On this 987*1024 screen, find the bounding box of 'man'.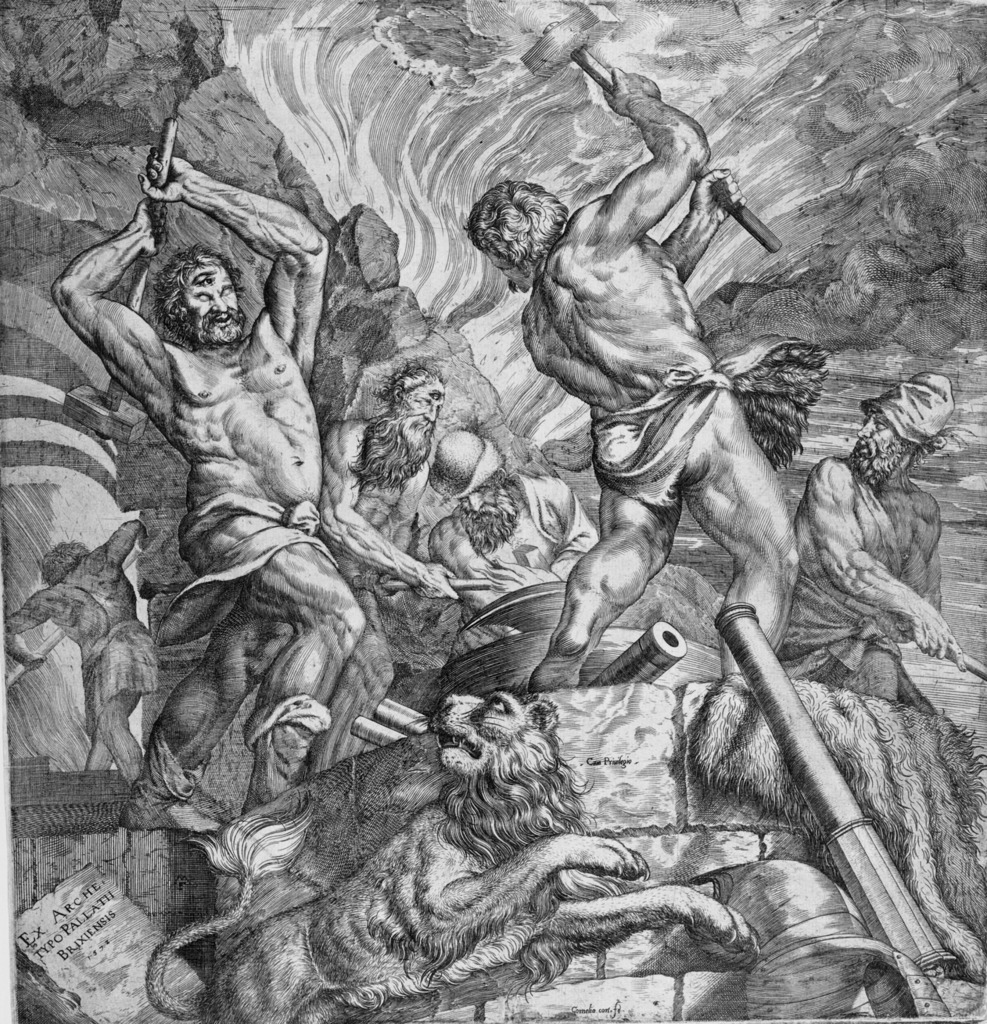
Bounding box: {"x1": 424, "y1": 431, "x2": 591, "y2": 614}.
